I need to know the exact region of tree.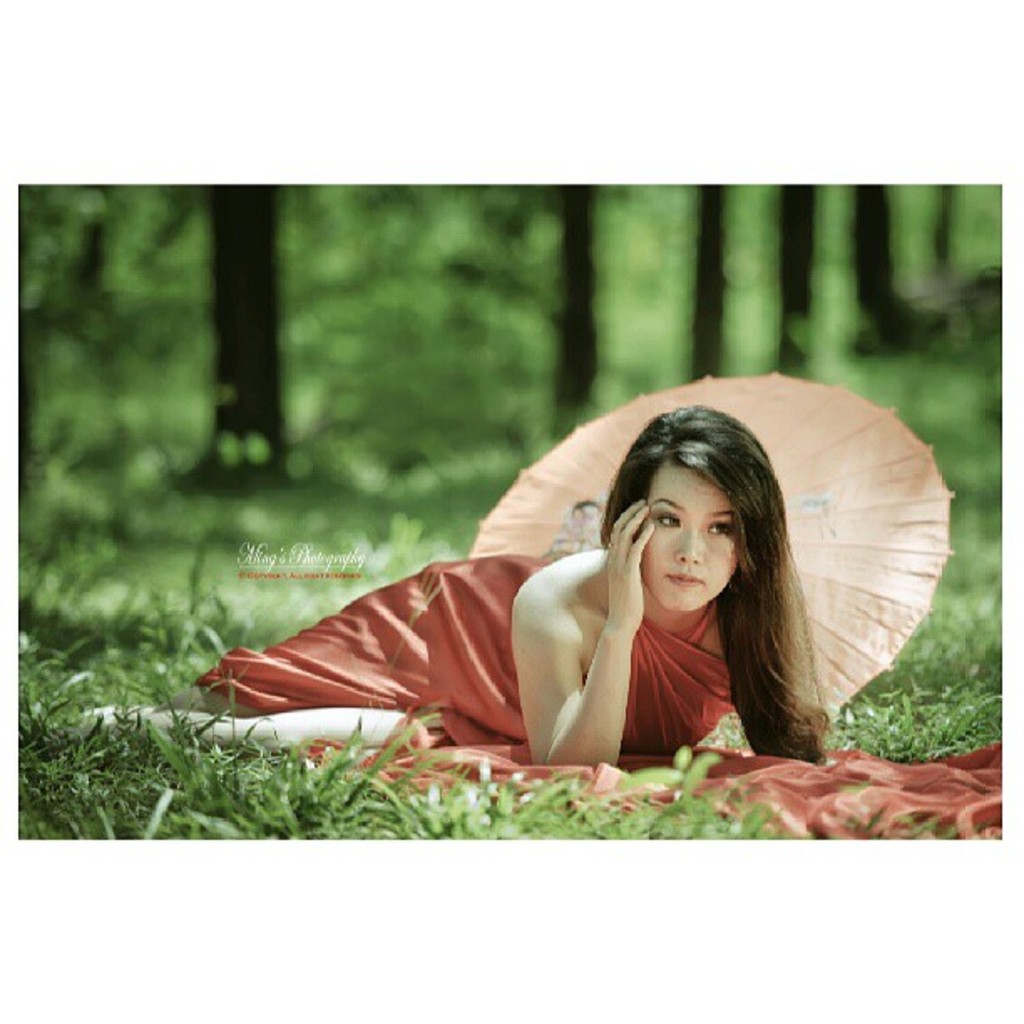
Region: left=853, top=184, right=945, bottom=350.
